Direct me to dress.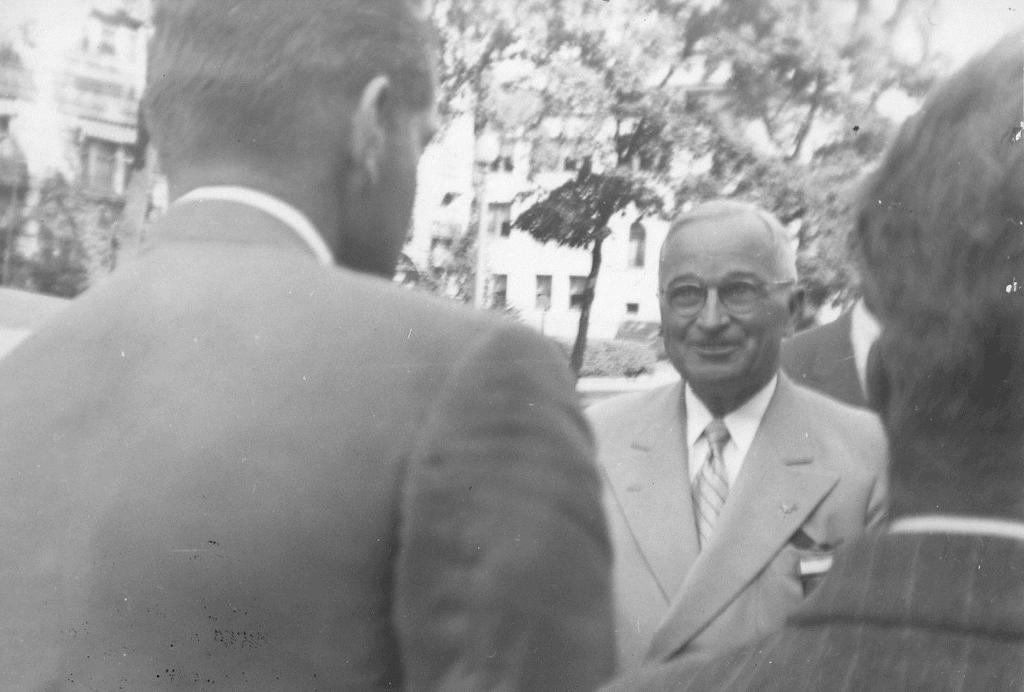
Direction: {"left": 0, "top": 182, "right": 620, "bottom": 691}.
